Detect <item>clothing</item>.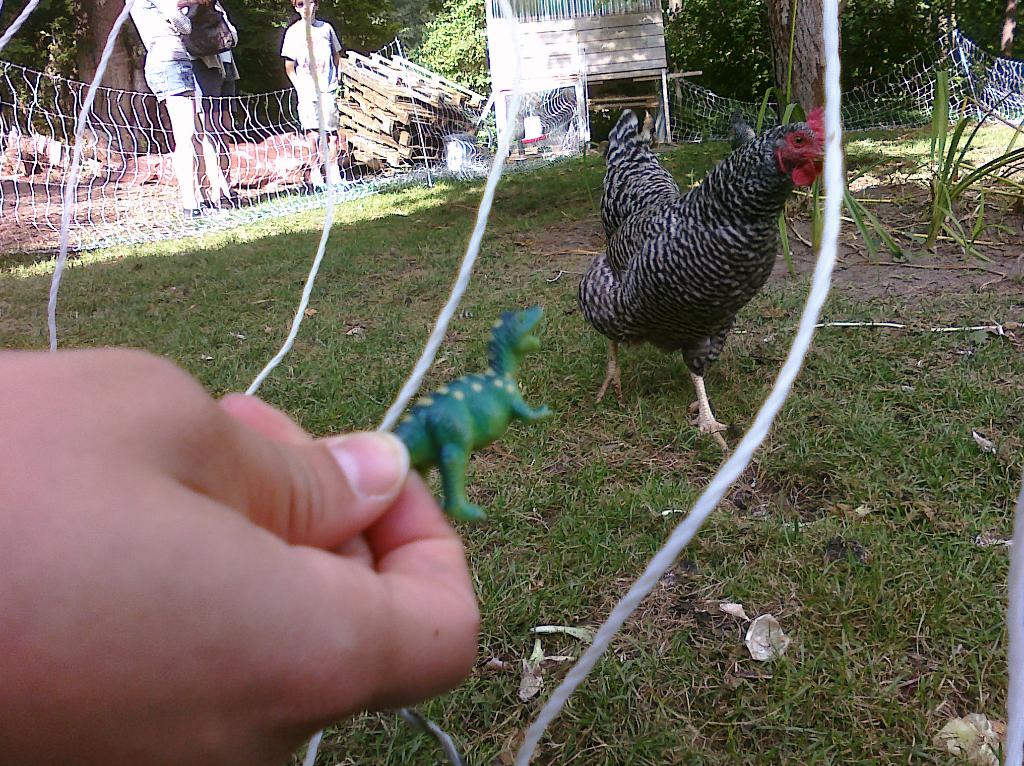
Detected at 275:19:342:134.
